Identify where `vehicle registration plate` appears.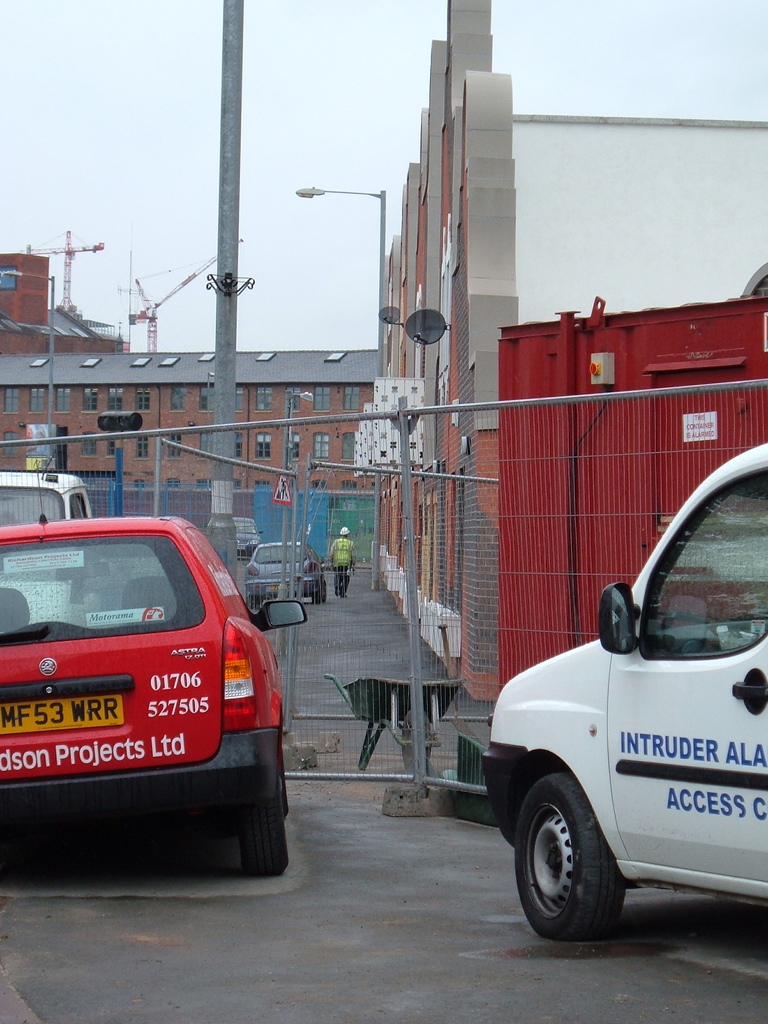
Appears at {"x1": 0, "y1": 687, "x2": 124, "y2": 739}.
